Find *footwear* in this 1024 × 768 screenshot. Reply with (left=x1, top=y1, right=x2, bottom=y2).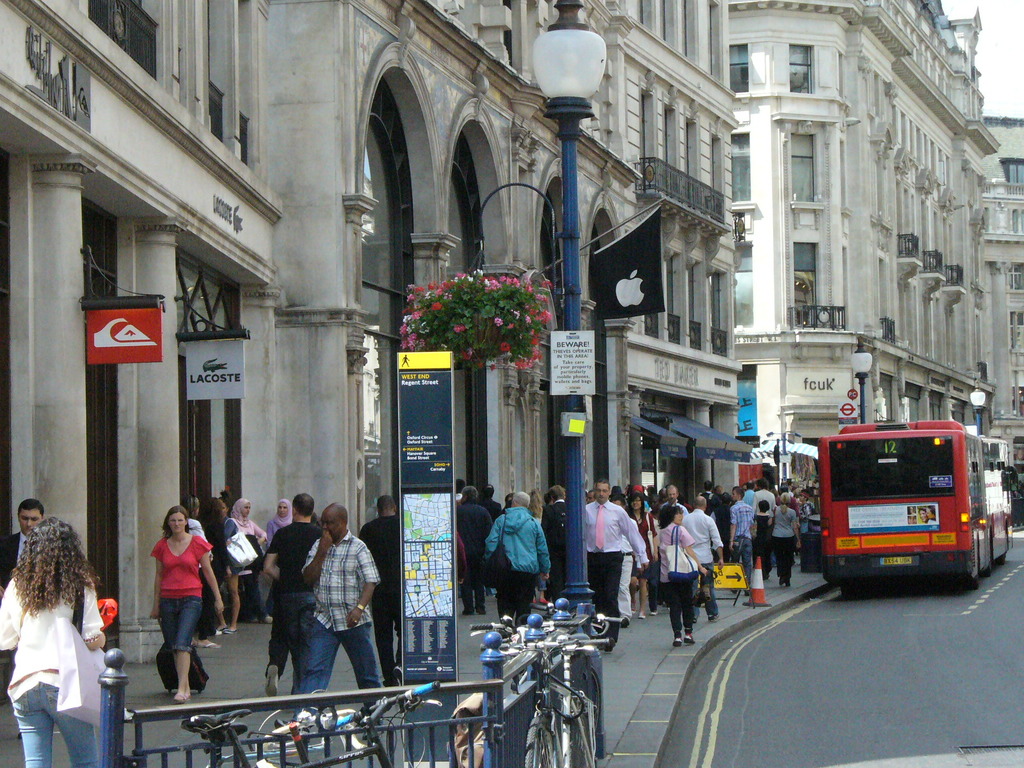
(left=779, top=573, right=782, bottom=588).
